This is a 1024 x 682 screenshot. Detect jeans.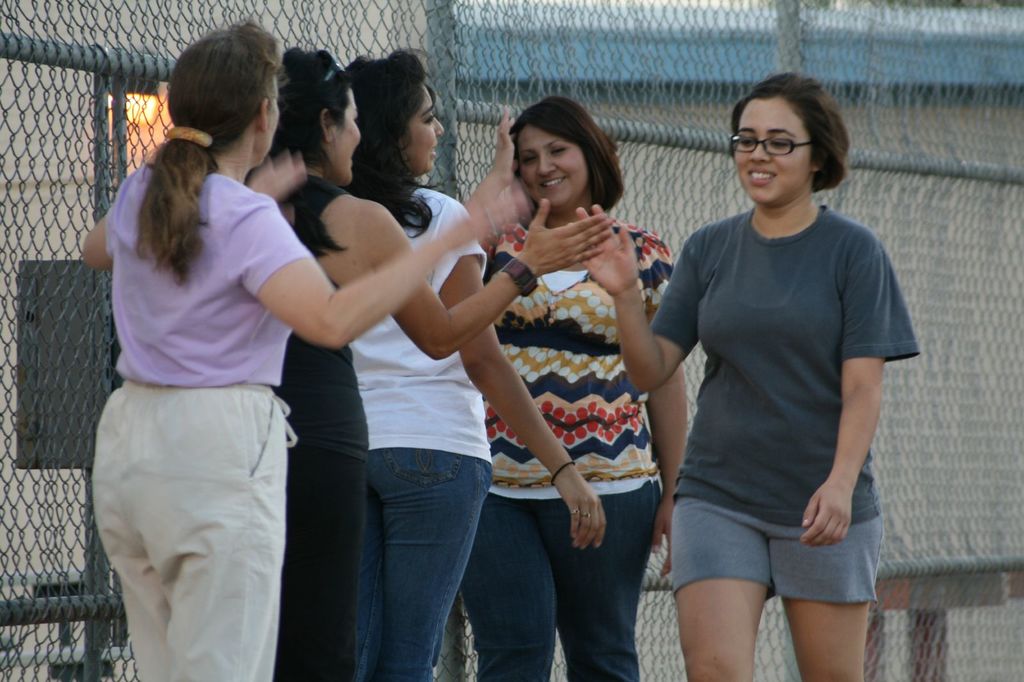
356 446 493 681.
